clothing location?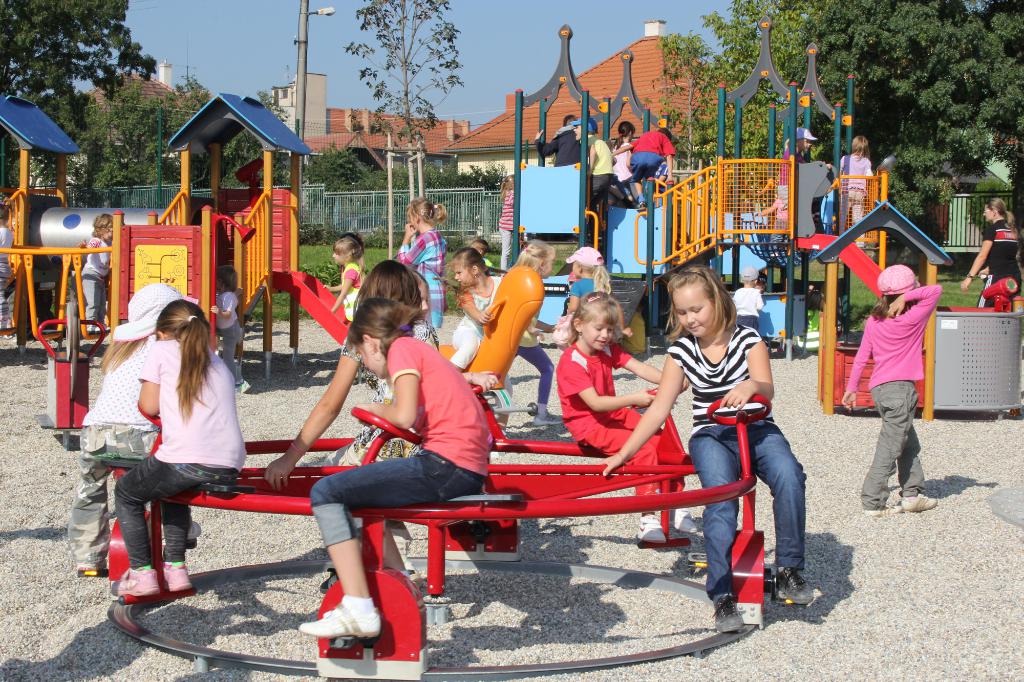
x1=213, y1=293, x2=238, y2=382
